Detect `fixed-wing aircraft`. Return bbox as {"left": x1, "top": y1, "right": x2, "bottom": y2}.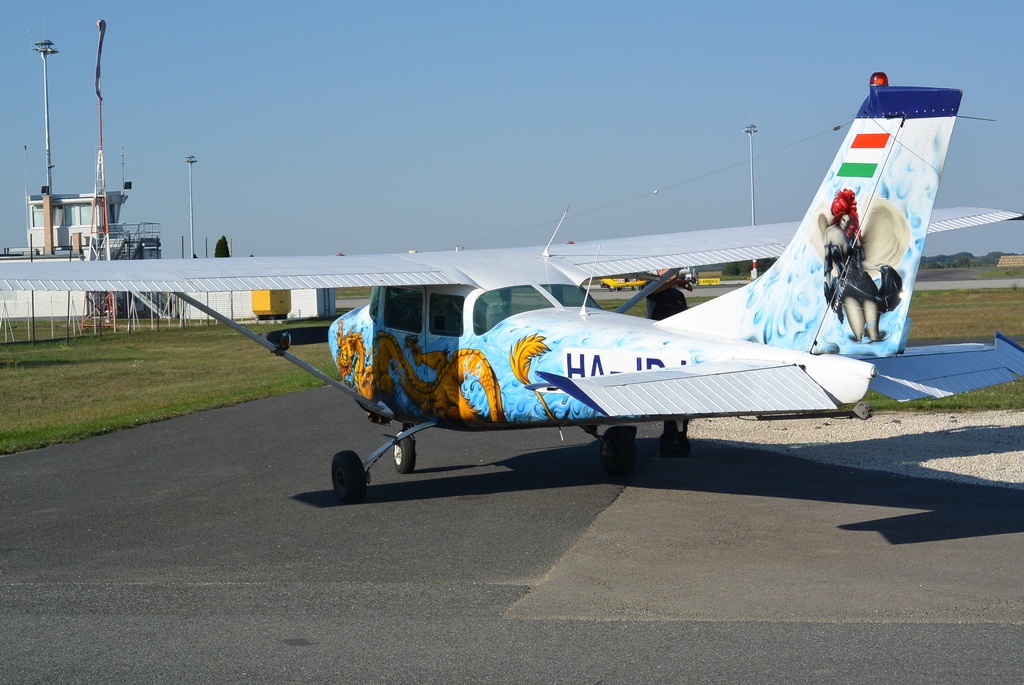
{"left": 0, "top": 64, "right": 1023, "bottom": 501}.
